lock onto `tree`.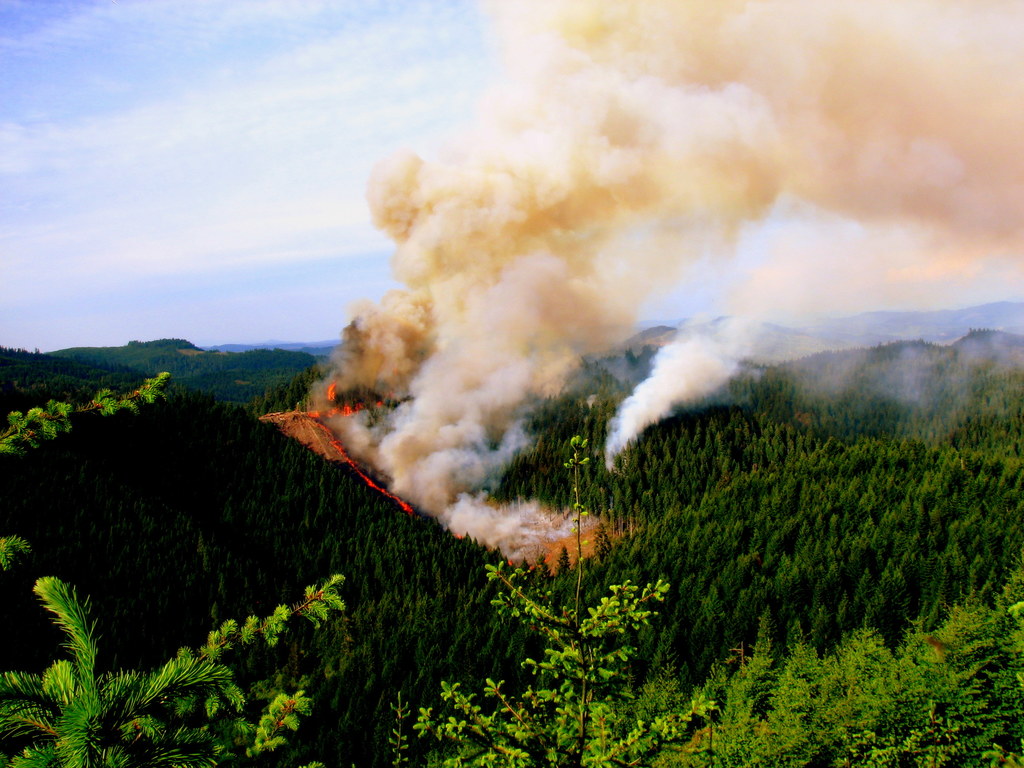
Locked: Rect(422, 429, 724, 767).
